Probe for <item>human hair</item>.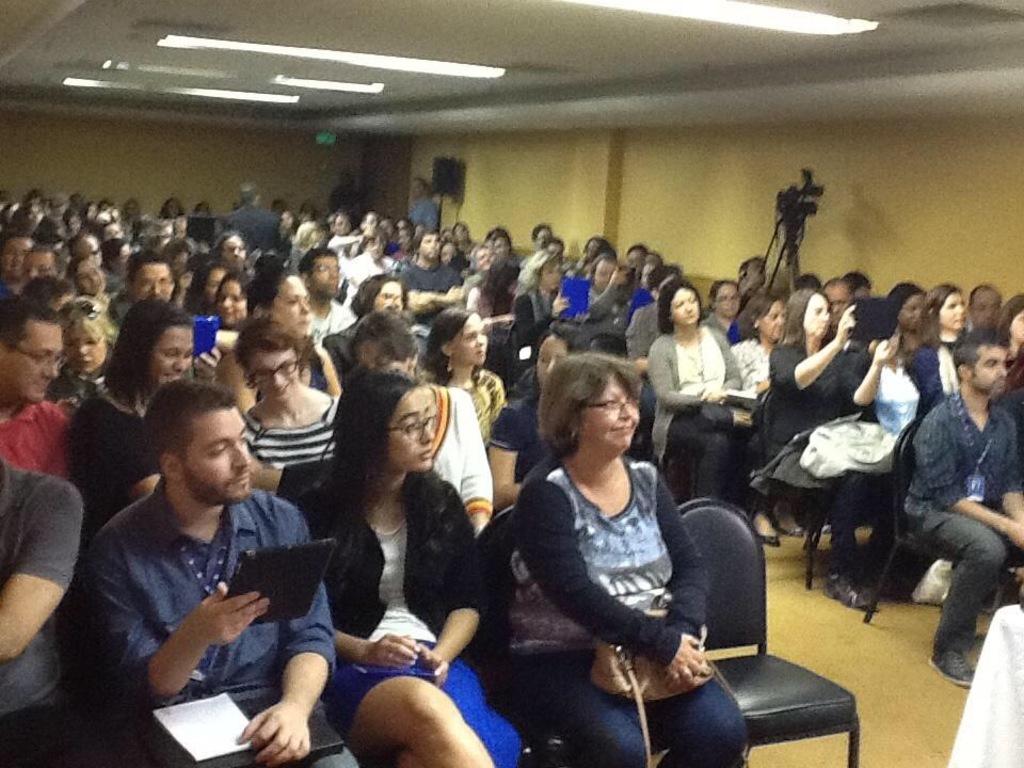
Probe result: <bbox>915, 284, 972, 352</bbox>.
